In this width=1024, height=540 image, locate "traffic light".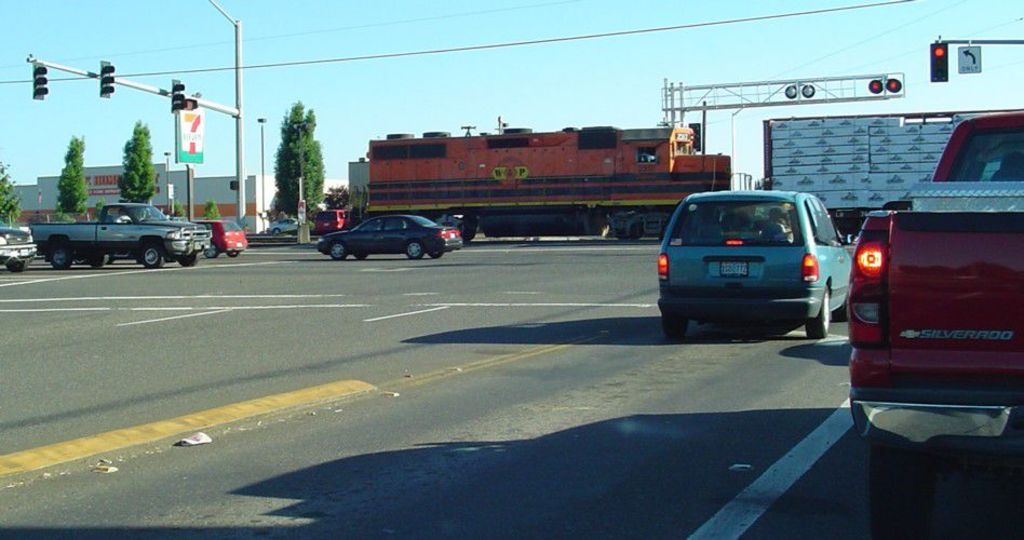
Bounding box: <box>32,59,46,103</box>.
